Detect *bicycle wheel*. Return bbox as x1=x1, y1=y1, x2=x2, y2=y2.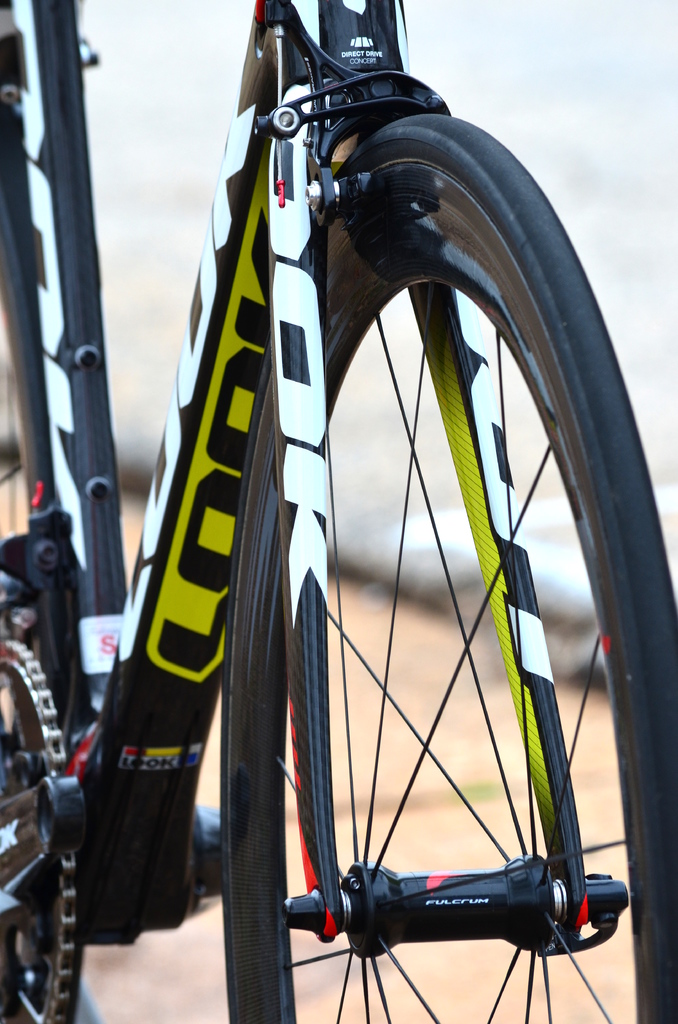
x1=158, y1=125, x2=633, y2=1023.
